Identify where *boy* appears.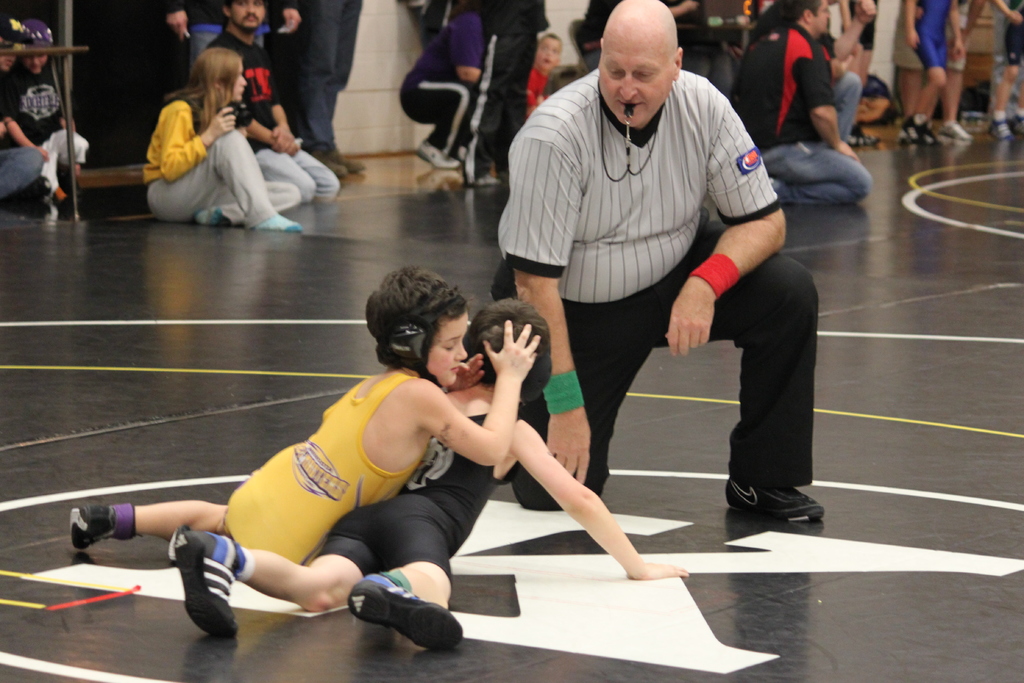
Appears at pyautogui.locateOnScreen(69, 267, 543, 638).
